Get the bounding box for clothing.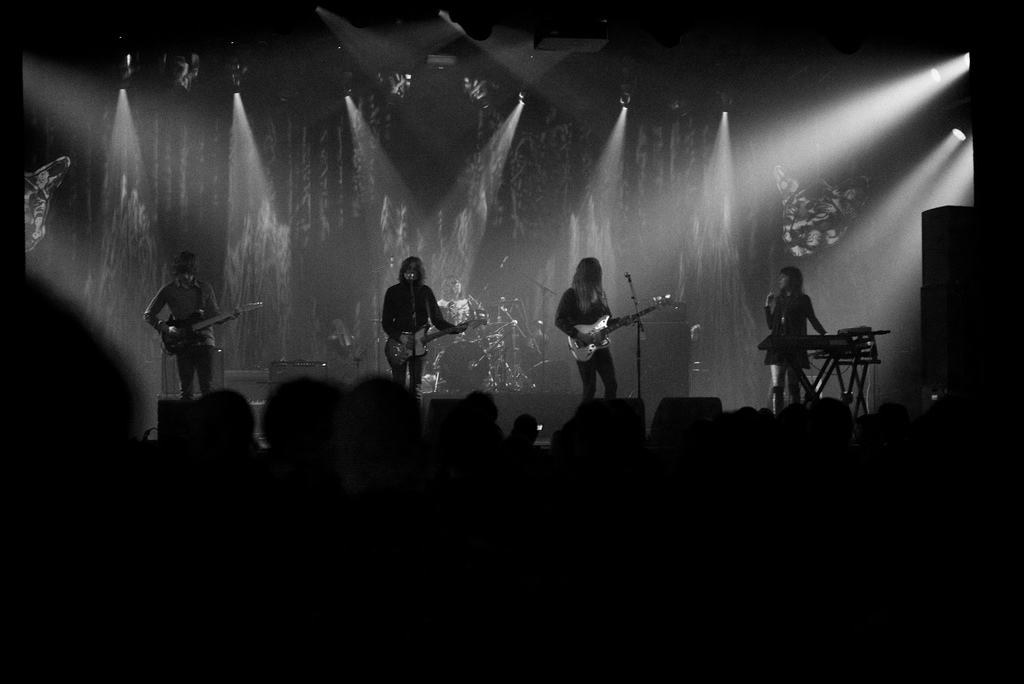
bbox=[384, 281, 458, 393].
